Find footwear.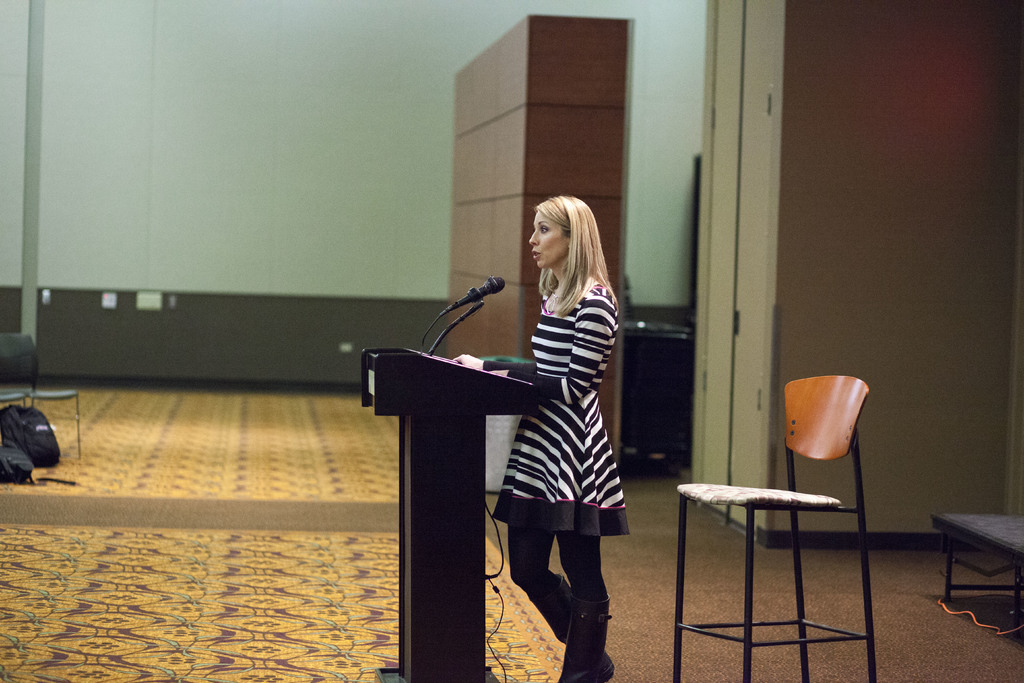
527,577,614,675.
